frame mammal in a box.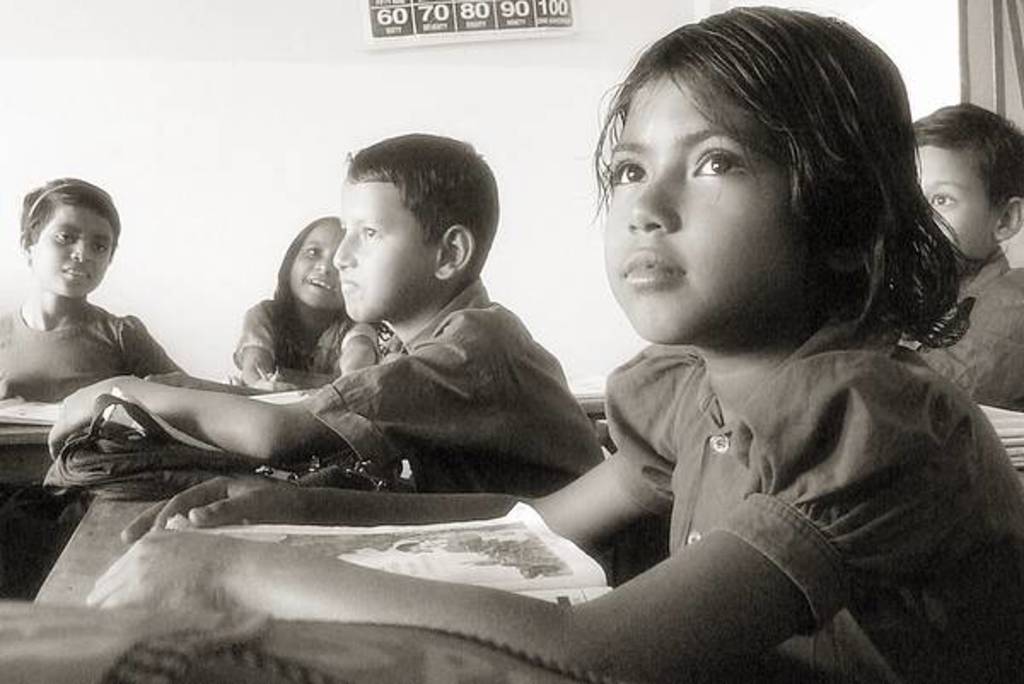
x1=894 y1=96 x2=1022 y2=408.
